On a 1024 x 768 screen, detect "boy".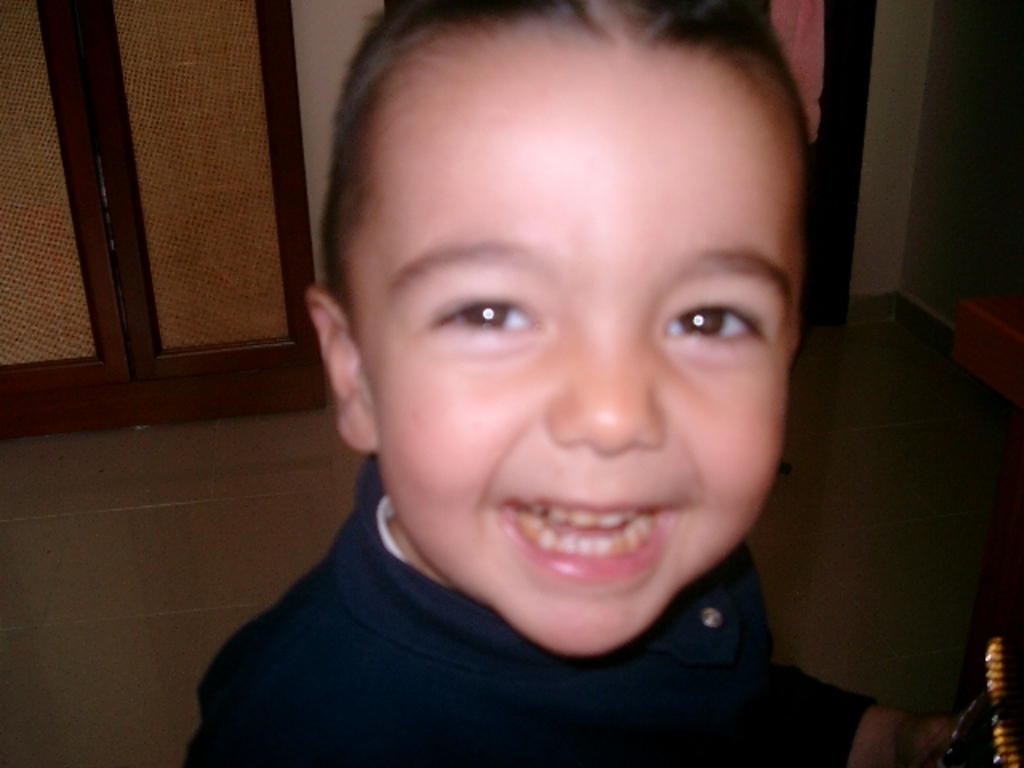
<box>181,0,904,747</box>.
